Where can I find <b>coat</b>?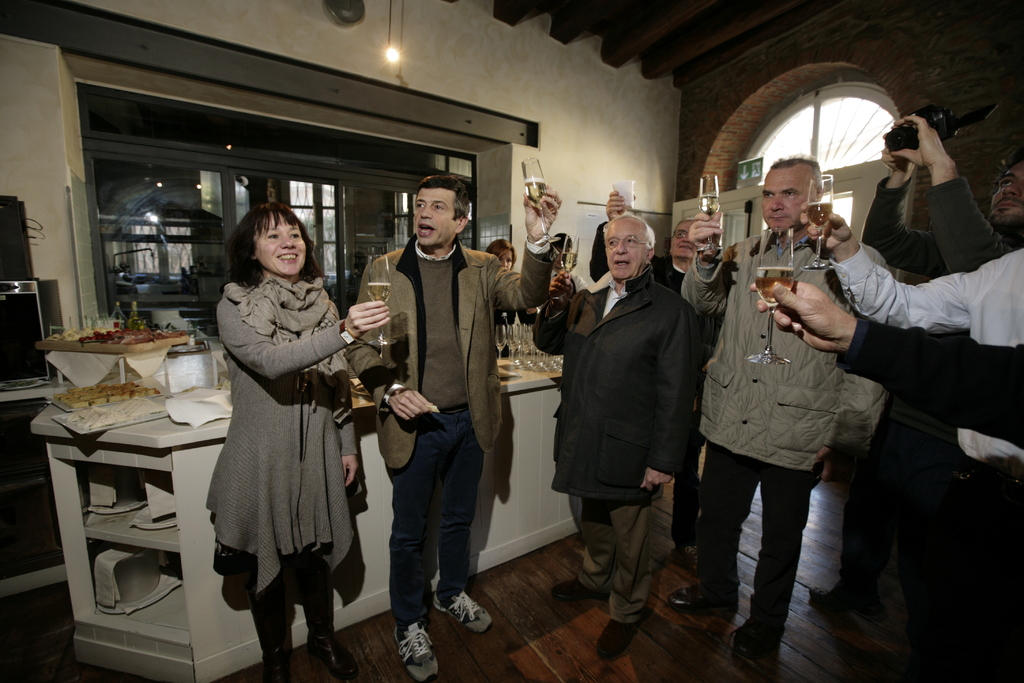
You can find it at <region>529, 278, 698, 518</region>.
